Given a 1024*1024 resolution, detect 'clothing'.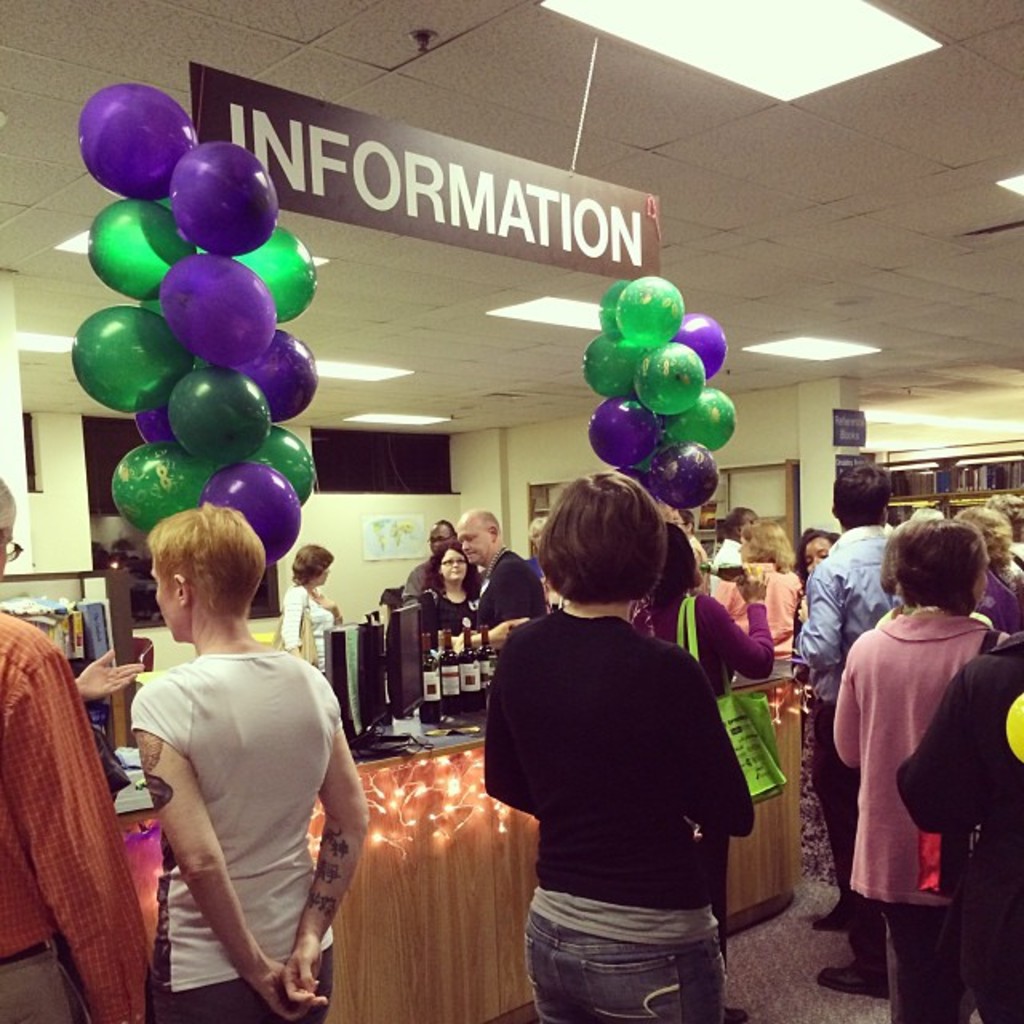
crop(461, 552, 549, 656).
